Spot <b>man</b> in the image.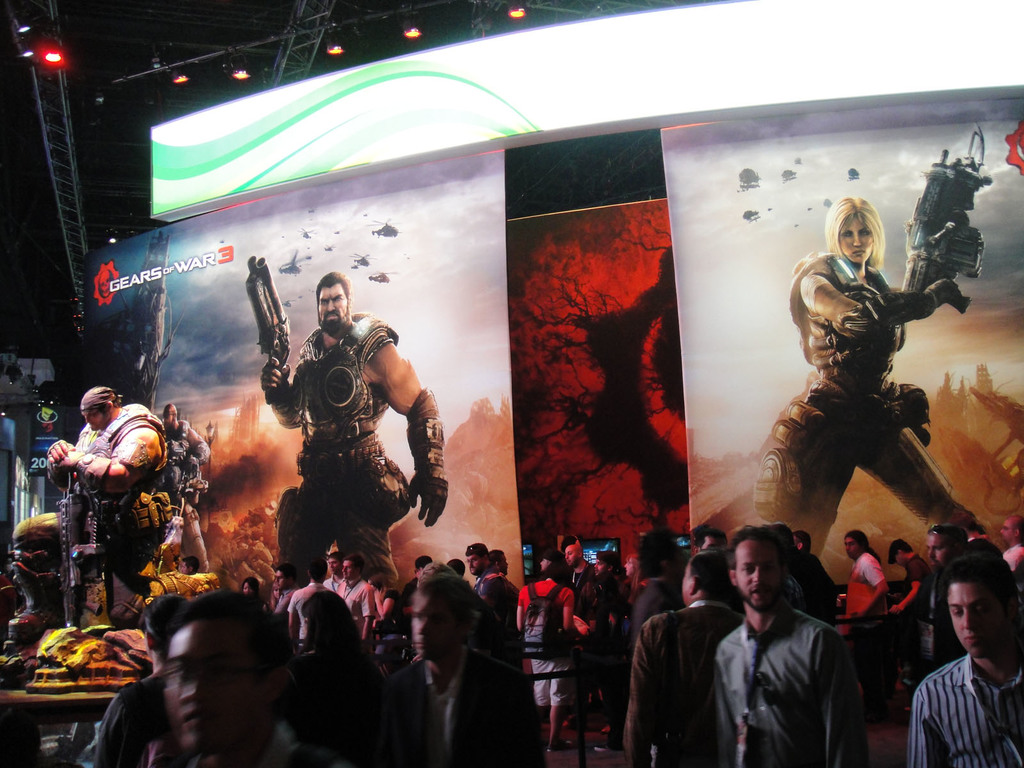
<b>man</b> found at [844, 531, 889, 729].
